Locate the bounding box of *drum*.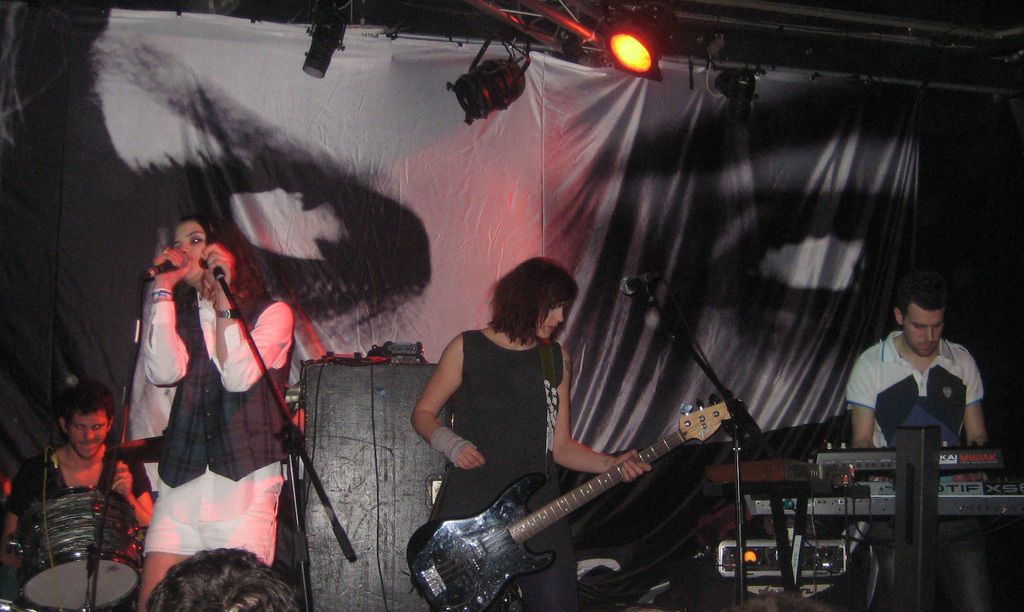
Bounding box: x1=10, y1=487, x2=136, y2=611.
